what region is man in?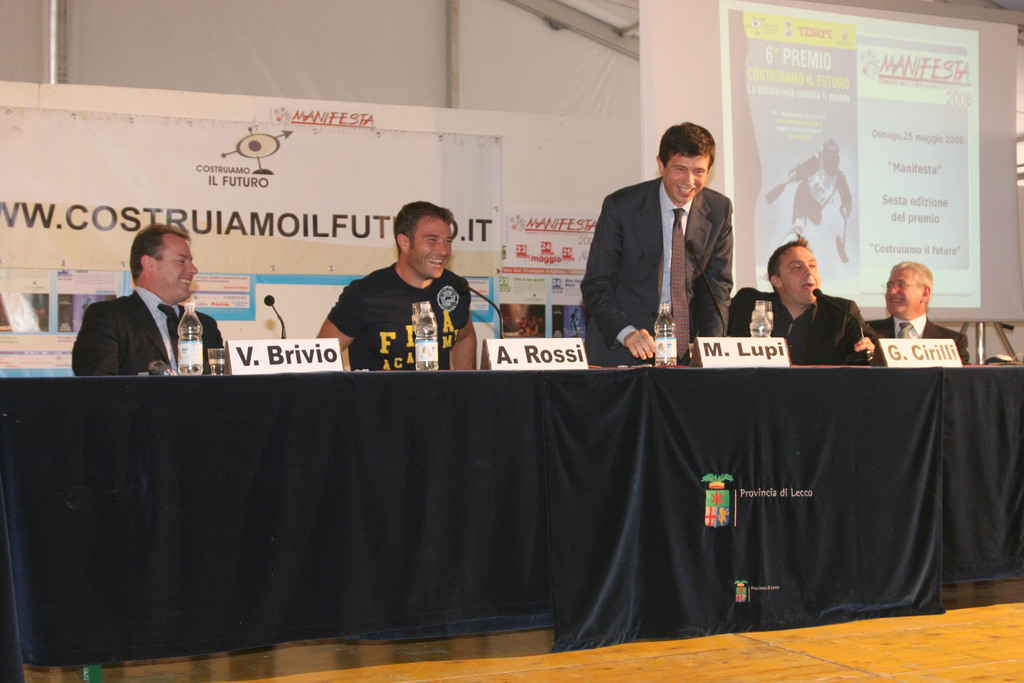
bbox=[573, 124, 737, 366].
